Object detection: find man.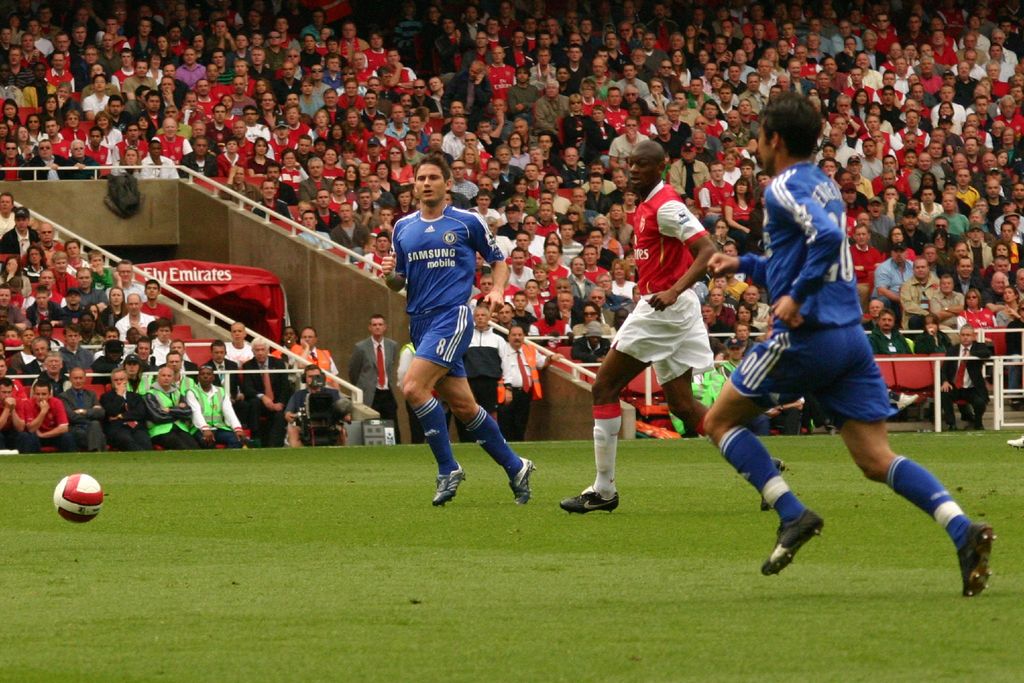
(left=38, top=351, right=73, bottom=390).
